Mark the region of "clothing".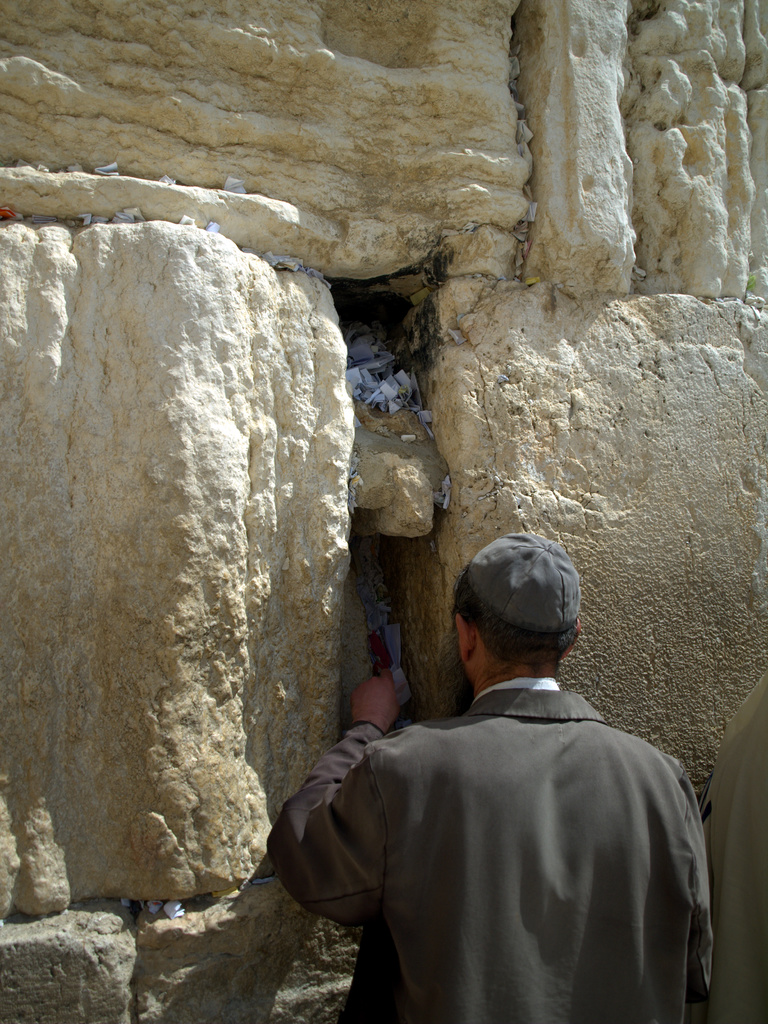
Region: 263:665:726:1023.
